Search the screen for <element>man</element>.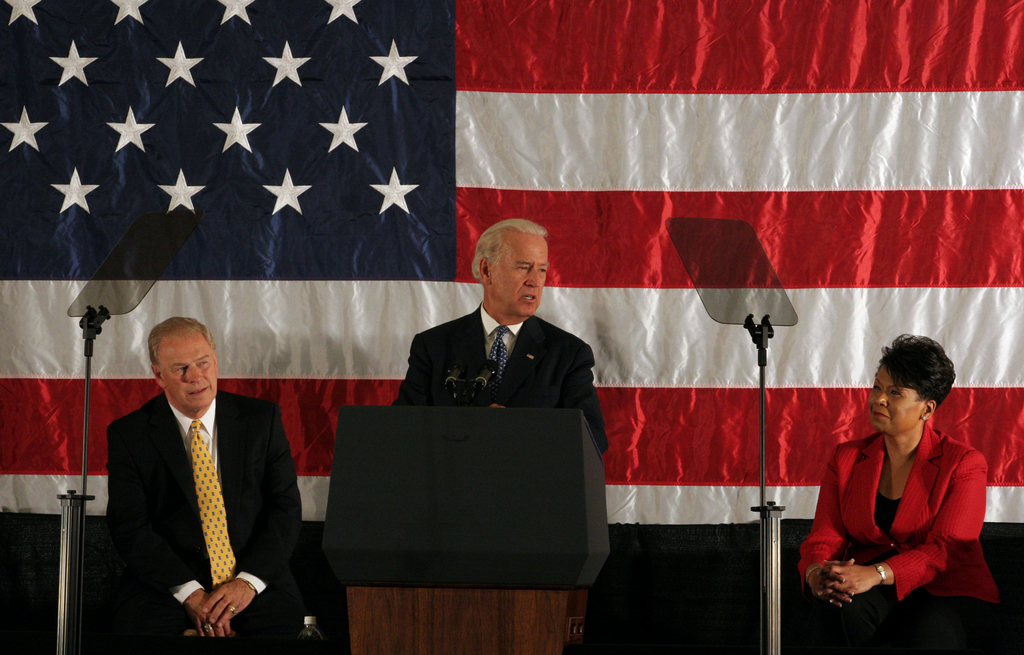
Found at Rect(102, 308, 310, 645).
